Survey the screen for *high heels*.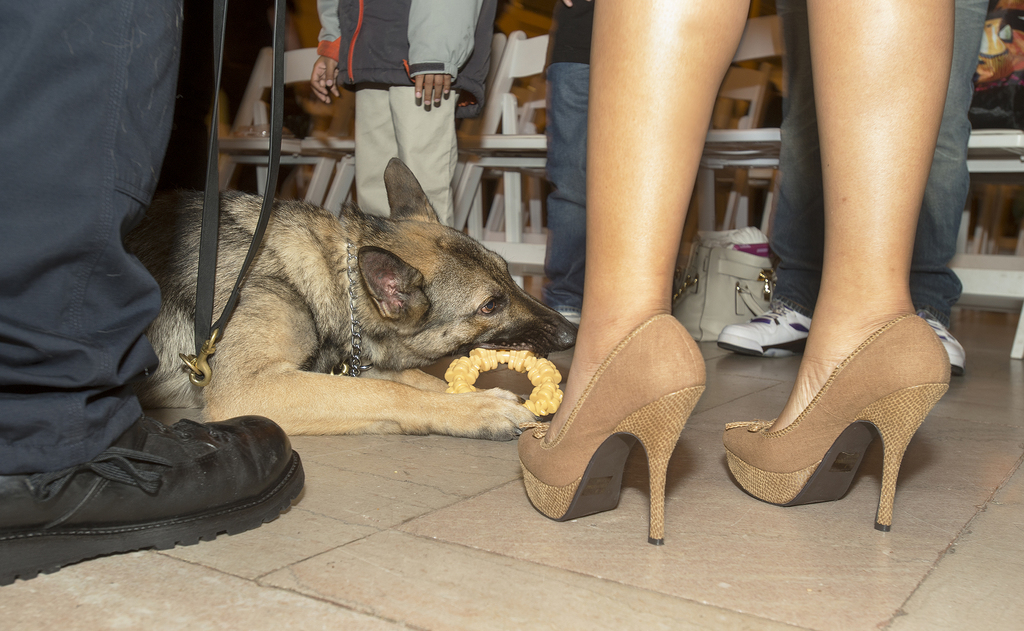
Survey found: bbox=(721, 314, 950, 536).
